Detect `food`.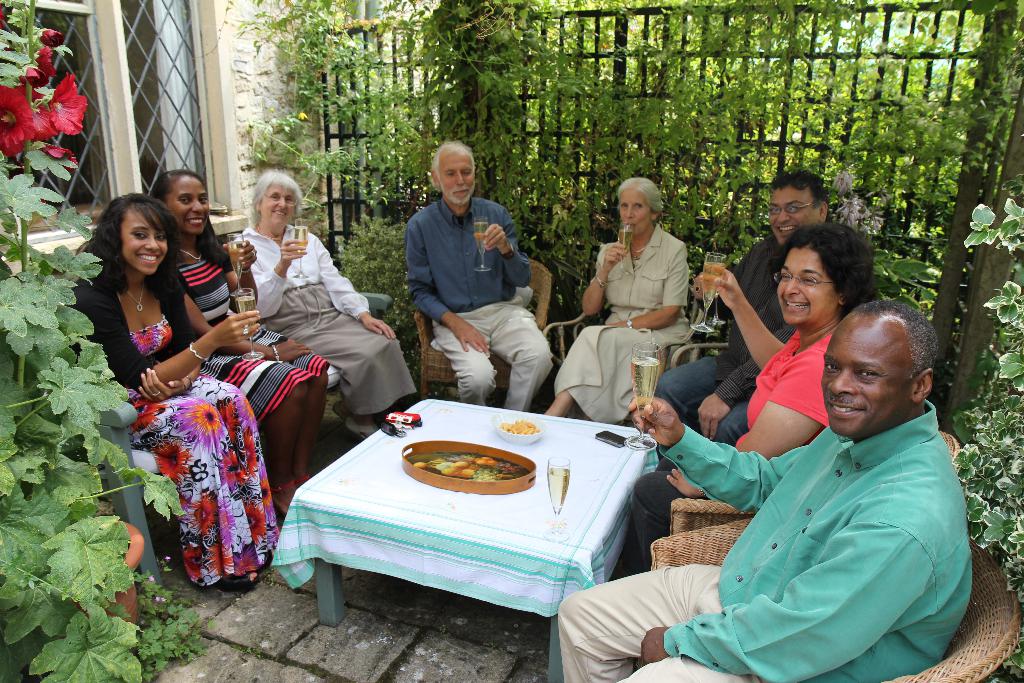
Detected at [x1=412, y1=459, x2=428, y2=472].
